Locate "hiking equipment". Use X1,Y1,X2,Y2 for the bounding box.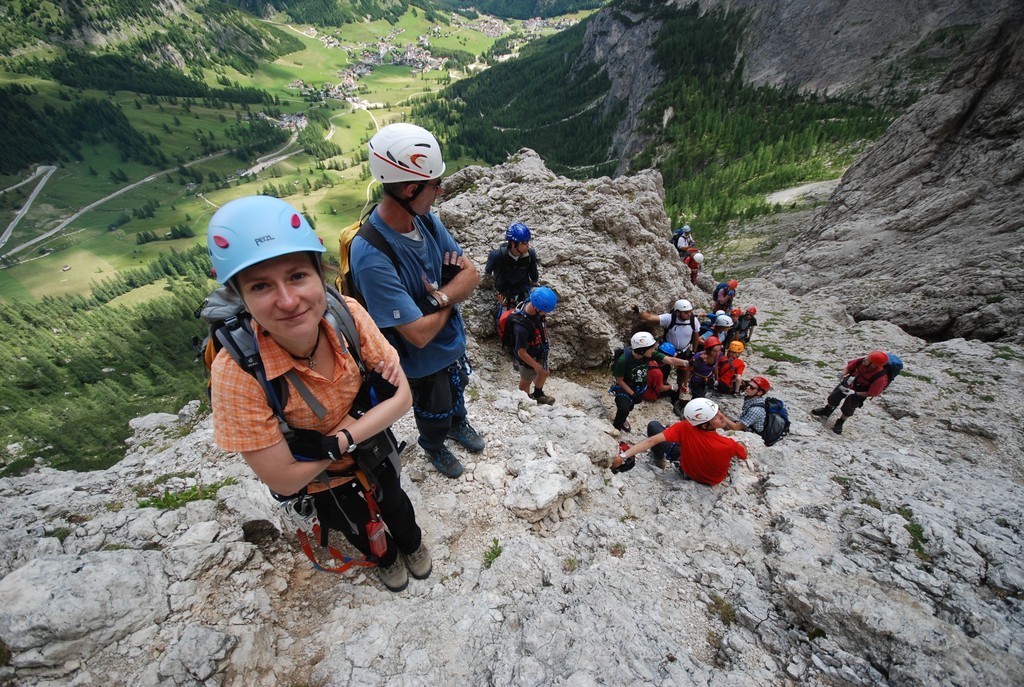
672,230,691,244.
